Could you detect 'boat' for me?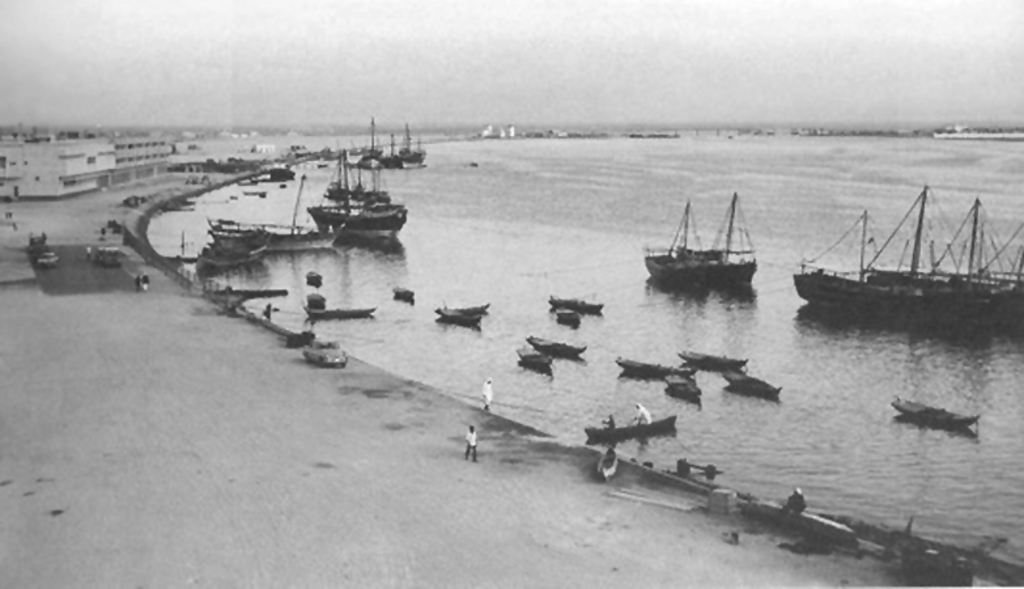
Detection result: left=395, top=126, right=428, bottom=166.
